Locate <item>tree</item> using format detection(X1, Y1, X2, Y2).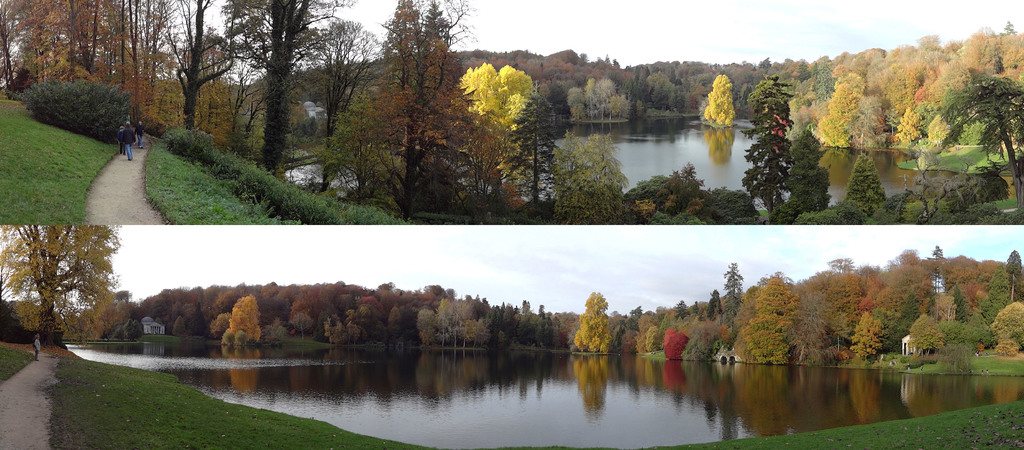
detection(772, 54, 821, 108).
